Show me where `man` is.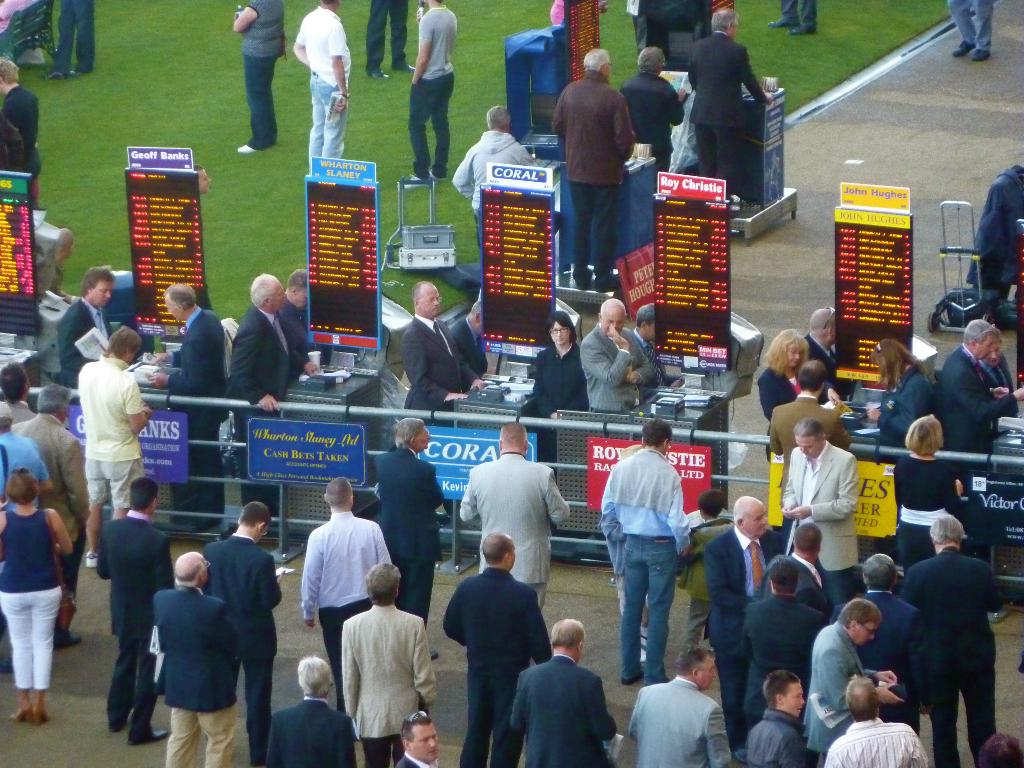
`man` is at select_region(798, 572, 900, 762).
